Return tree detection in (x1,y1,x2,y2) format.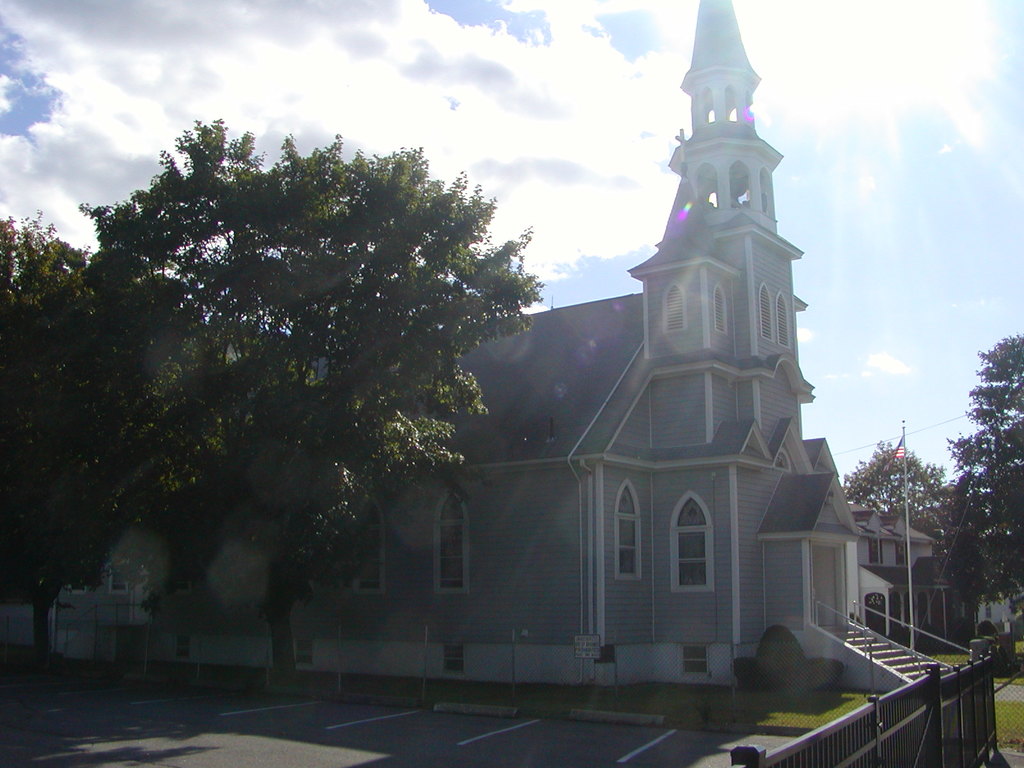
(80,113,546,691).
